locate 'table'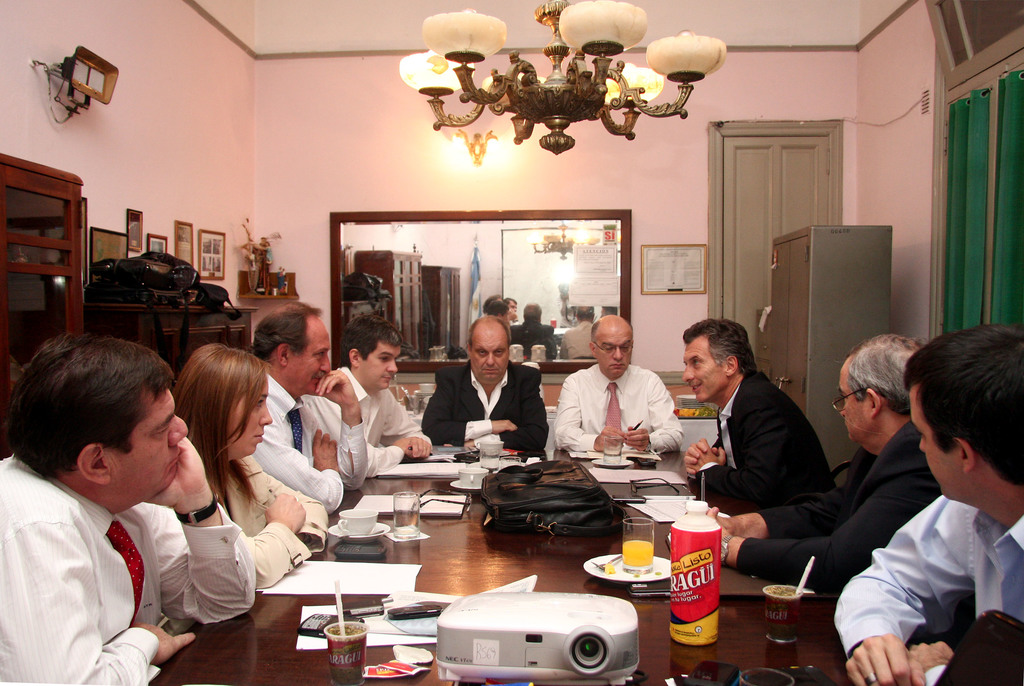
crop(405, 411, 720, 457)
